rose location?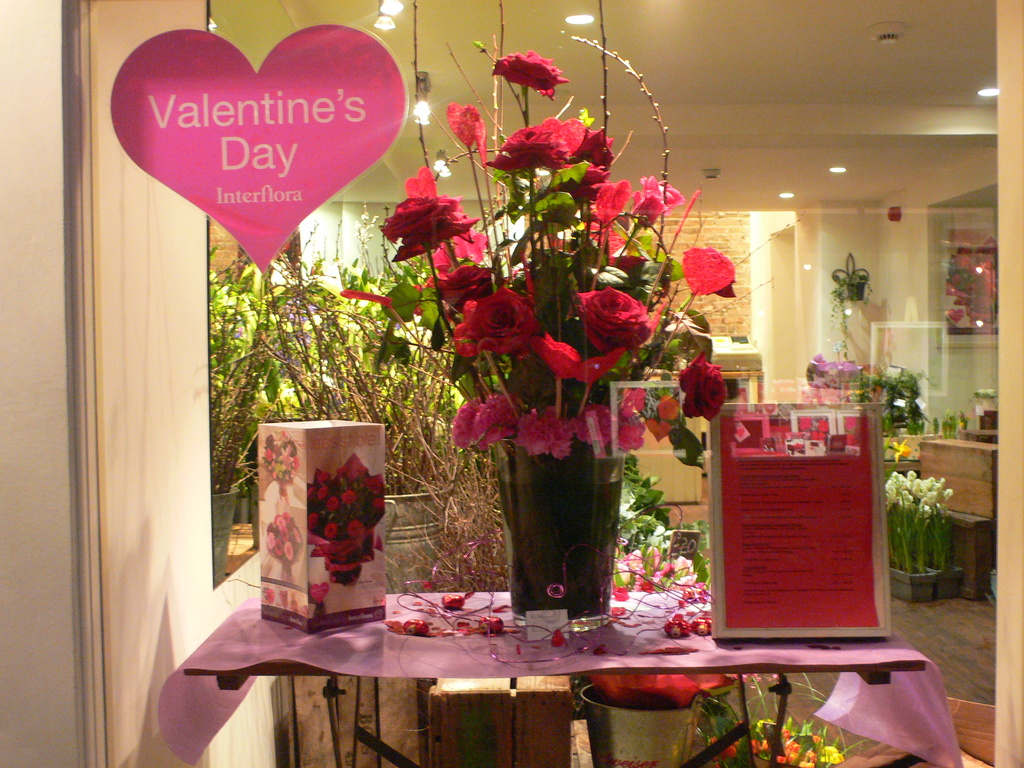
[x1=453, y1=282, x2=541, y2=356]
